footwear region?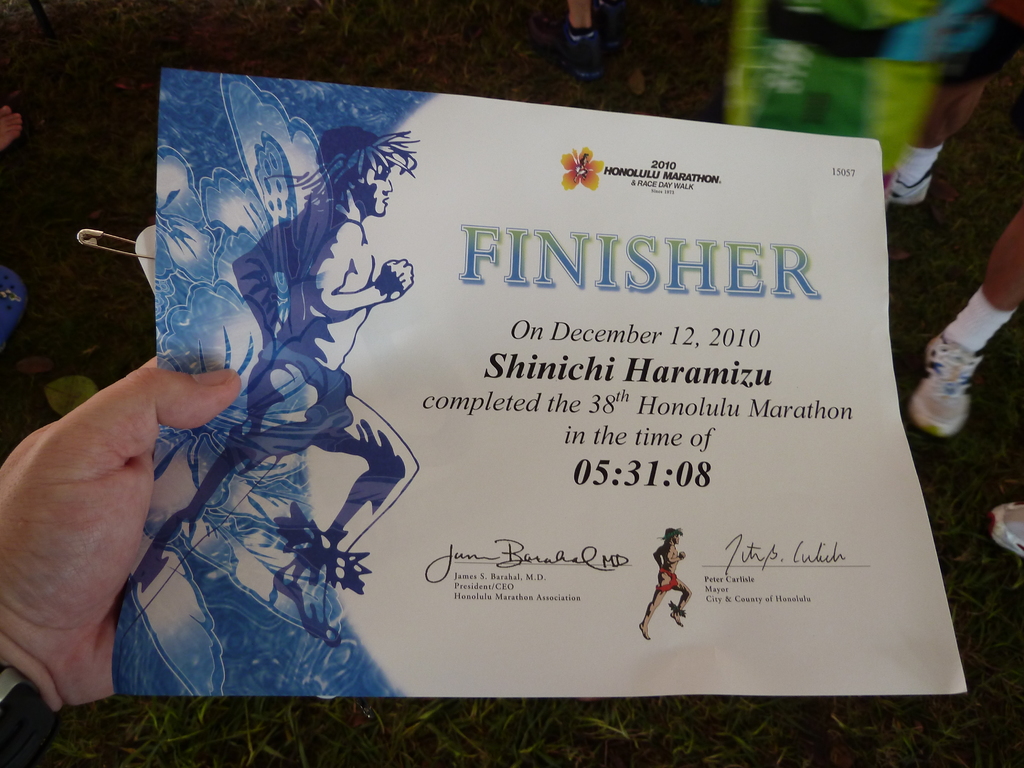
box=[911, 326, 990, 449]
